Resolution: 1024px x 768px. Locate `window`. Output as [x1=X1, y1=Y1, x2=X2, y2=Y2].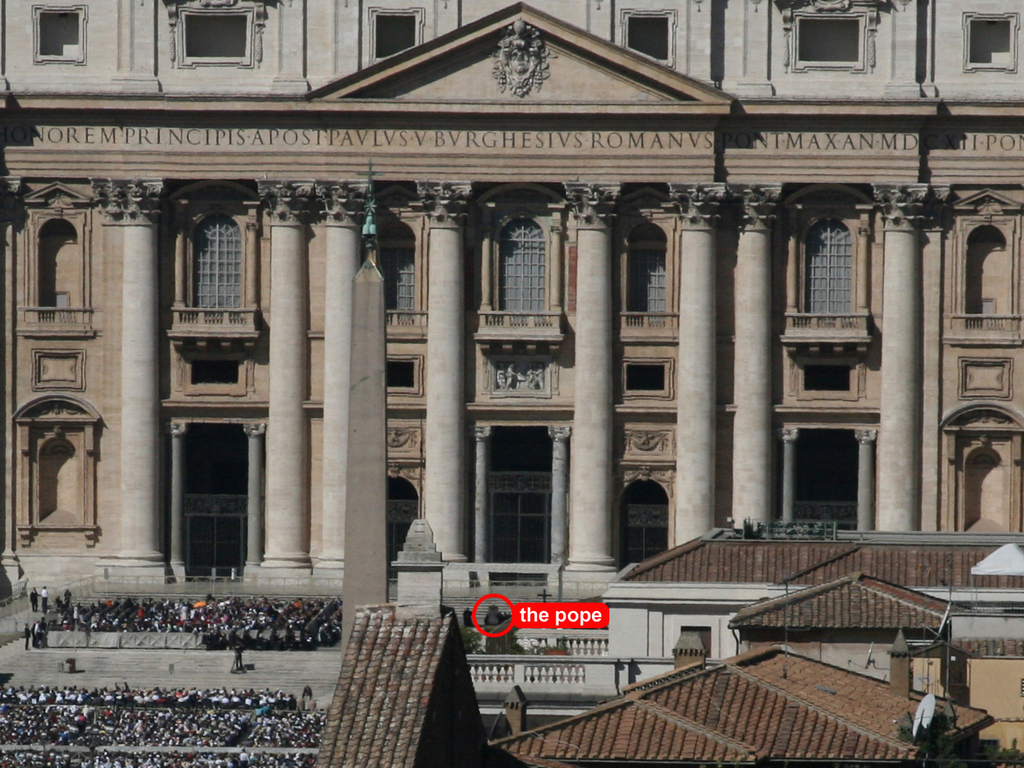
[x1=626, y1=14, x2=668, y2=62].
